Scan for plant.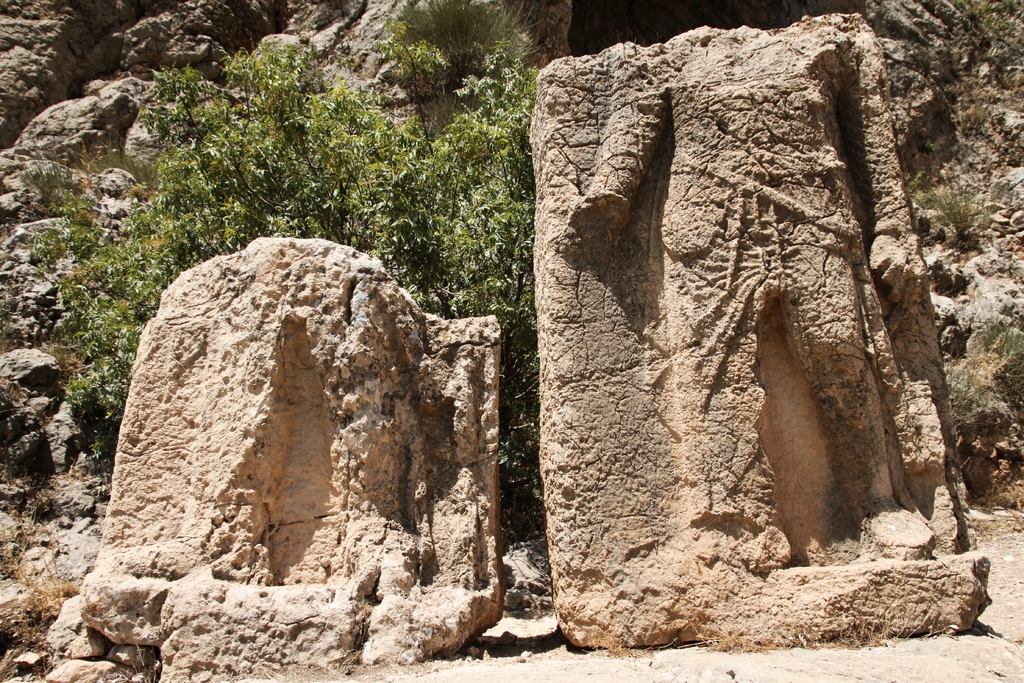
Scan result: l=46, t=0, r=550, b=495.
